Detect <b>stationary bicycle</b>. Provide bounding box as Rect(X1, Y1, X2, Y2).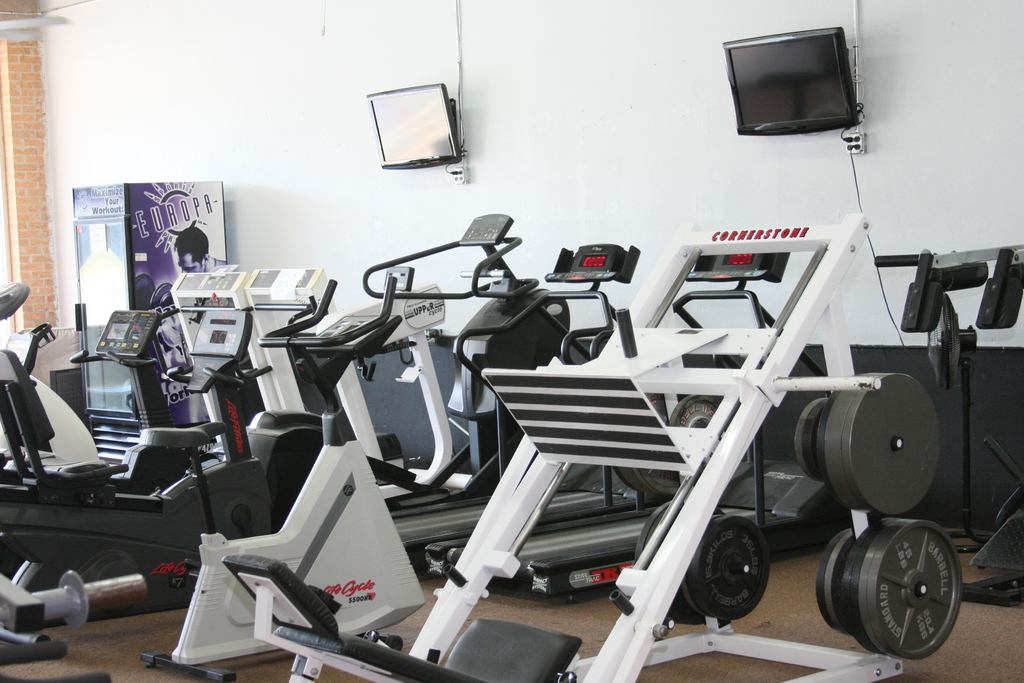
Rect(139, 274, 424, 682).
